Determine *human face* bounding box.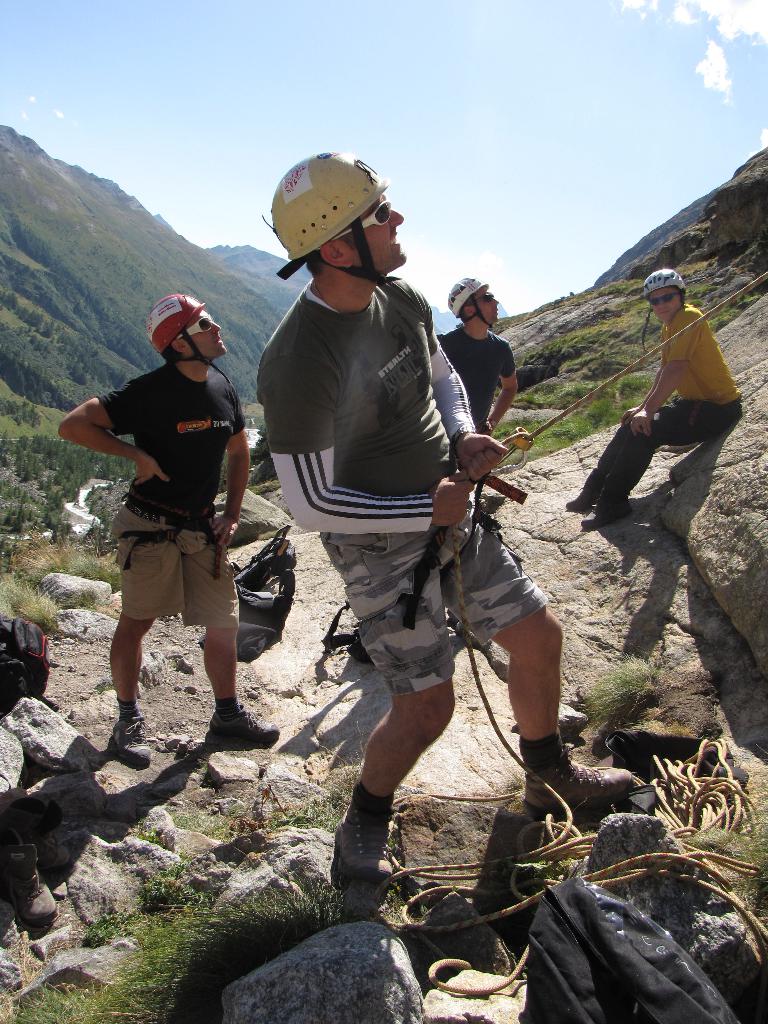
Determined: bbox=(367, 182, 408, 261).
